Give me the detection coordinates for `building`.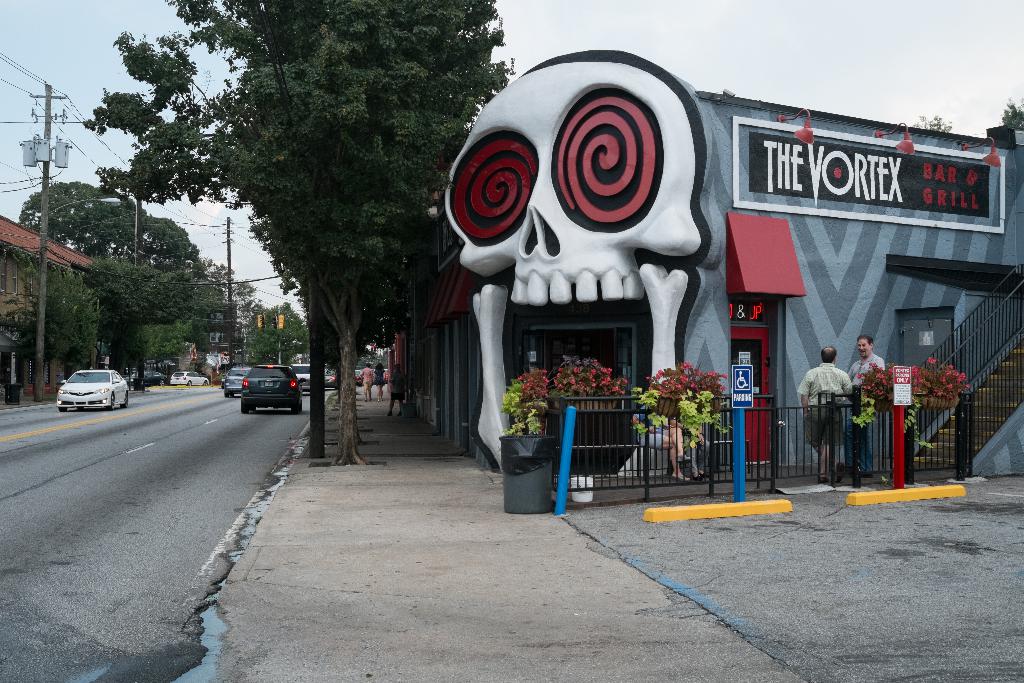
0, 215, 95, 397.
